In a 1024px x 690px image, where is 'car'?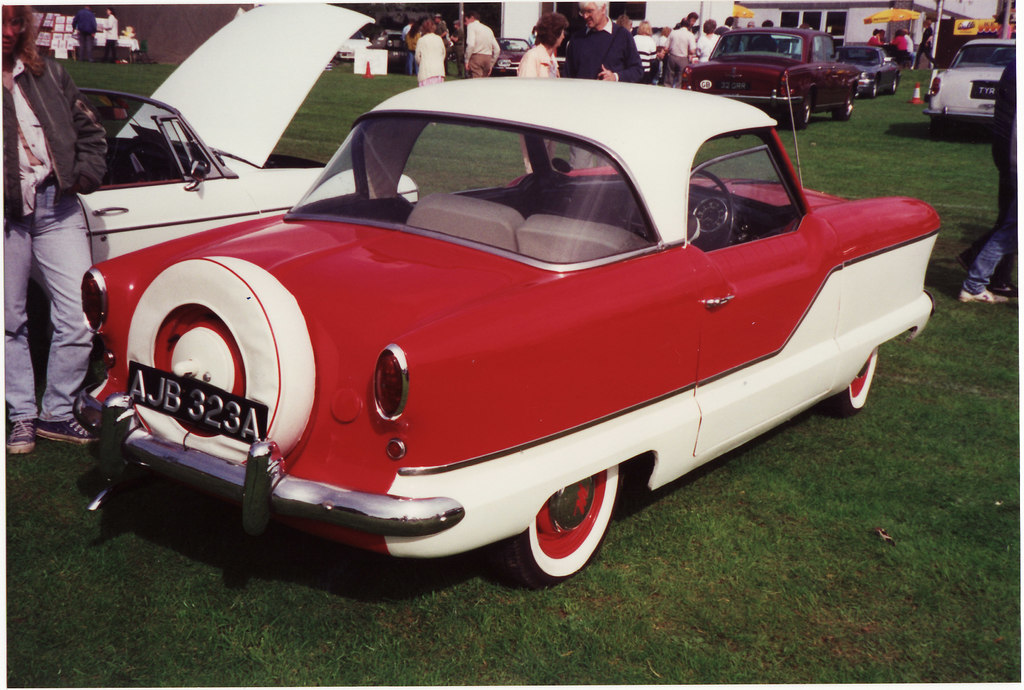
{"left": 20, "top": 0, "right": 414, "bottom": 358}.
